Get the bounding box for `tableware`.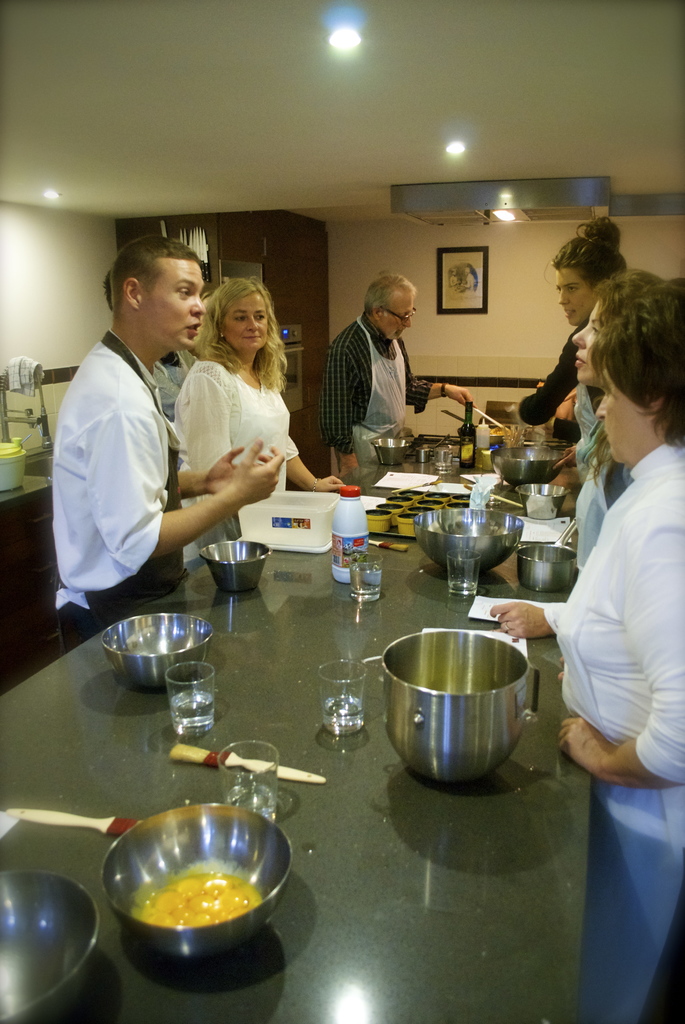
{"left": 414, "top": 504, "right": 524, "bottom": 571}.
